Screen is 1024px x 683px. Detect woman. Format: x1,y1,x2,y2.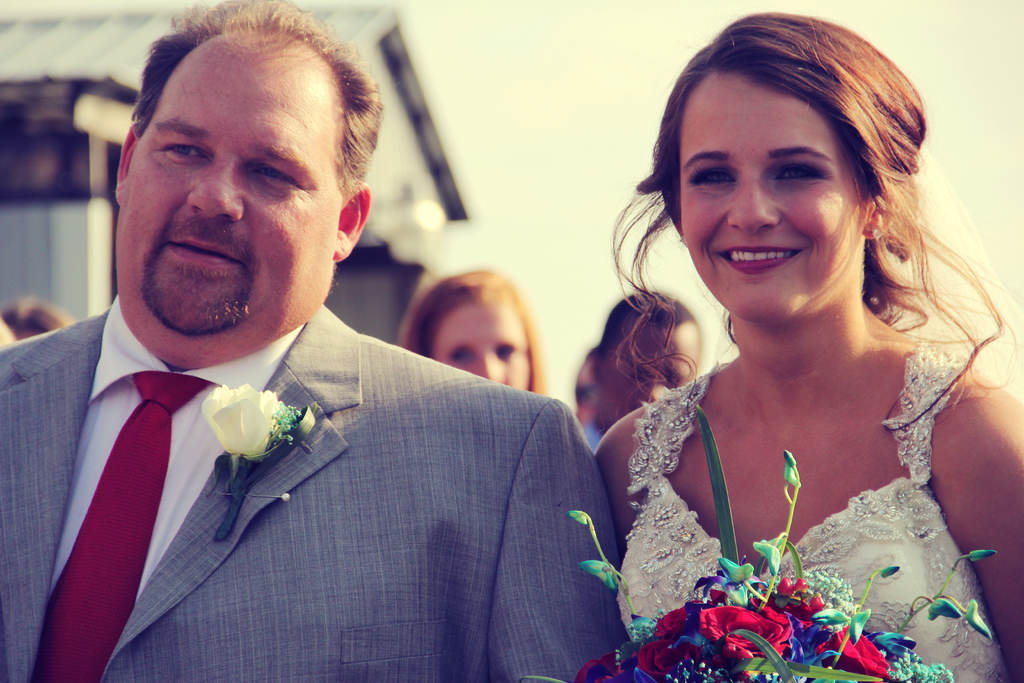
408,272,543,393.
